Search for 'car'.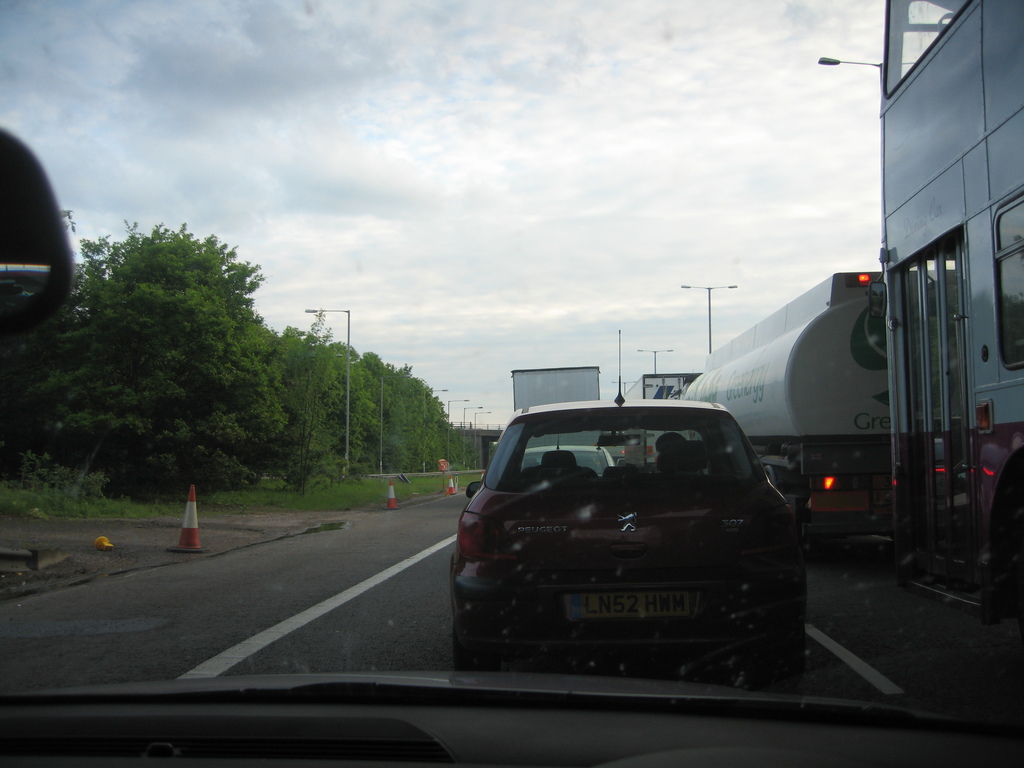
Found at bbox(1, 1, 1022, 765).
